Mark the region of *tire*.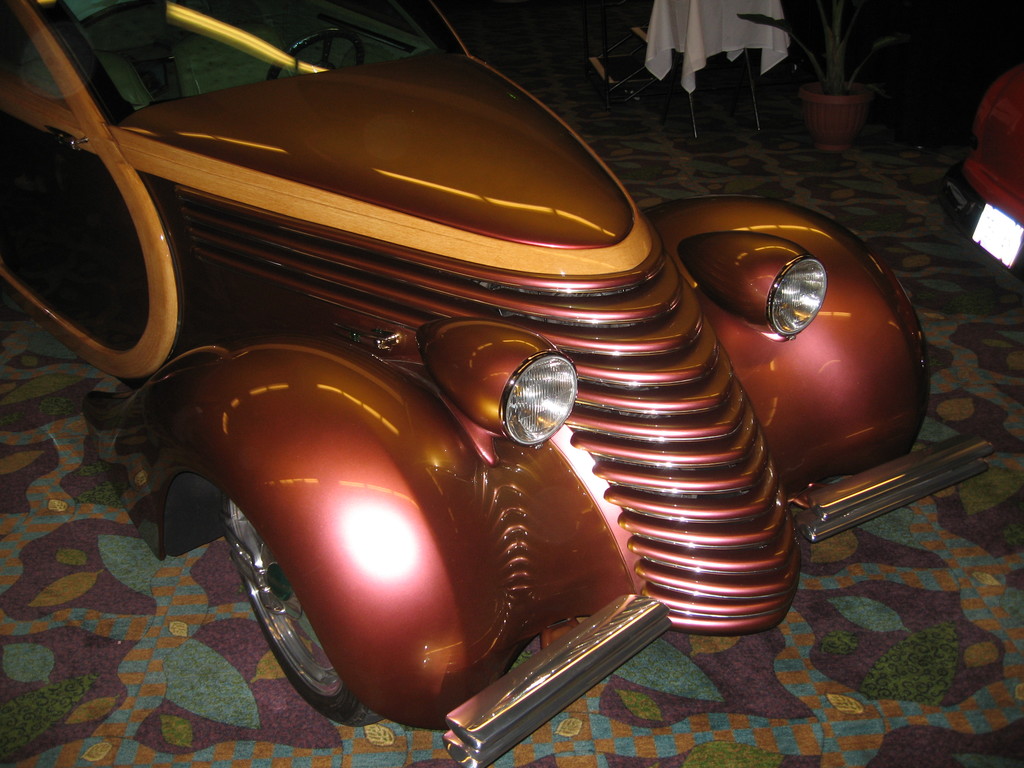
Region: x1=215, y1=509, x2=344, y2=723.
